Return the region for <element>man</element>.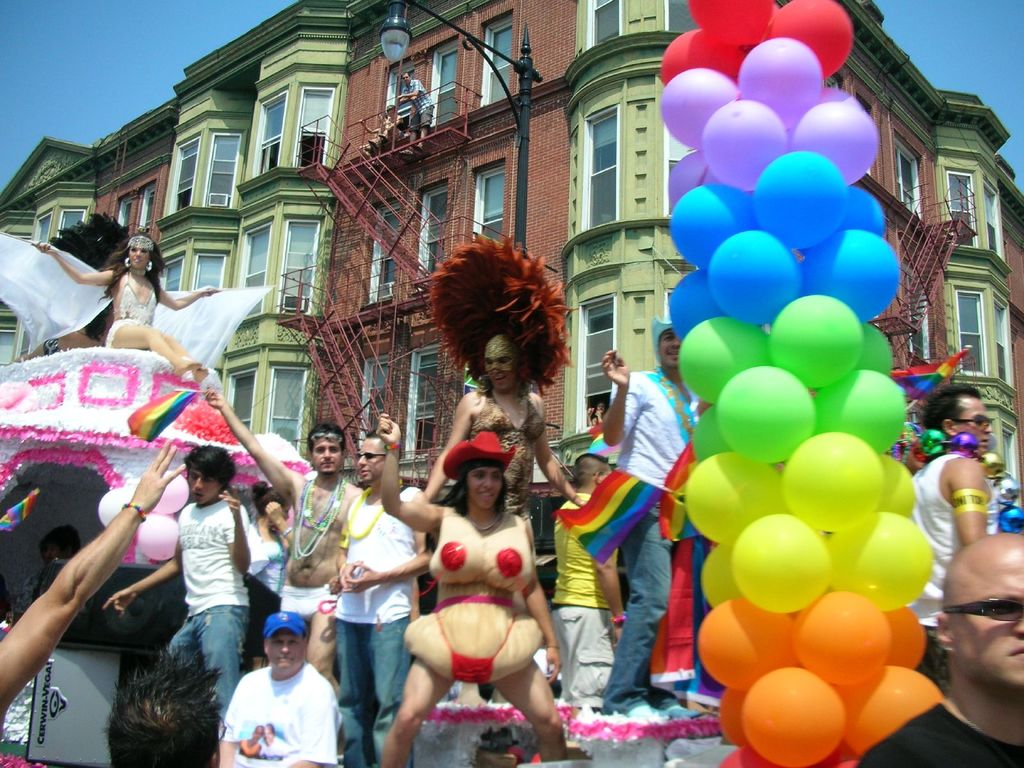
[left=102, top=438, right=250, bottom=749].
